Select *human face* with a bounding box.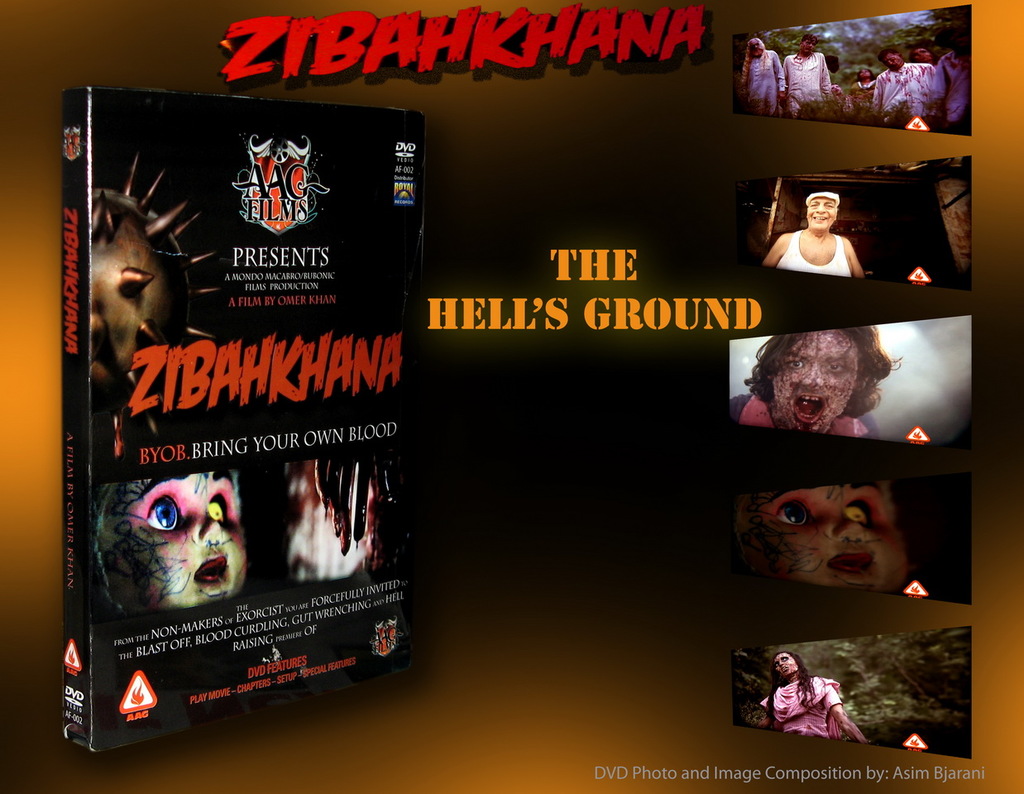
select_region(916, 50, 927, 58).
